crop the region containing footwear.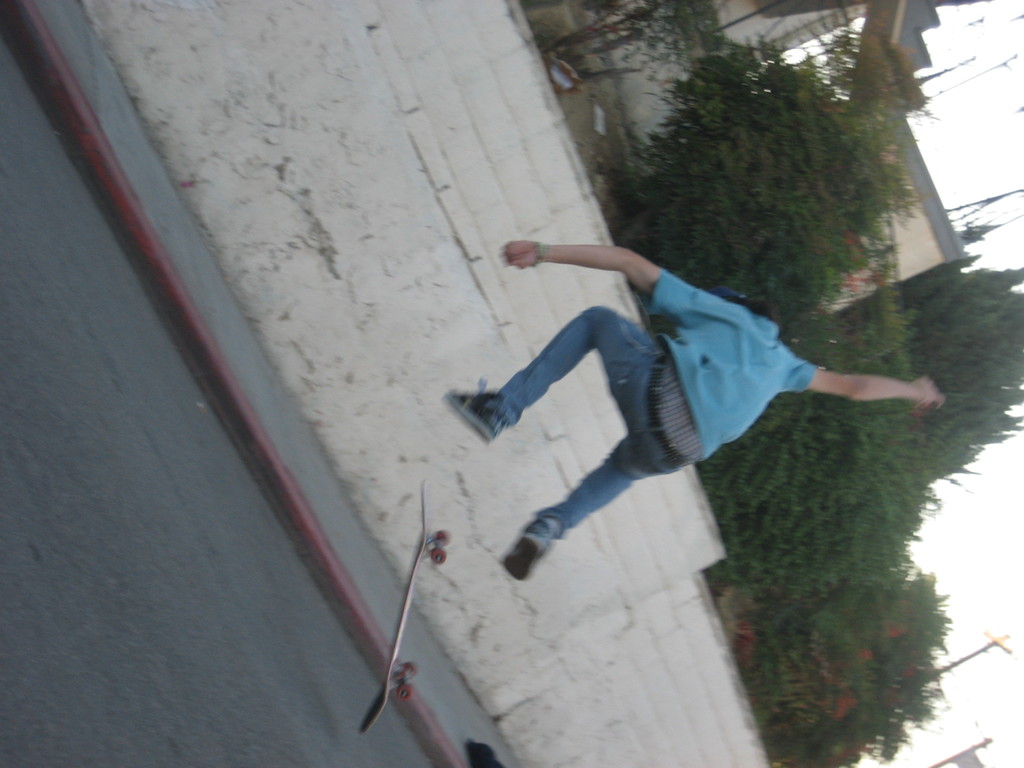
Crop region: {"x1": 497, "y1": 513, "x2": 563, "y2": 580}.
